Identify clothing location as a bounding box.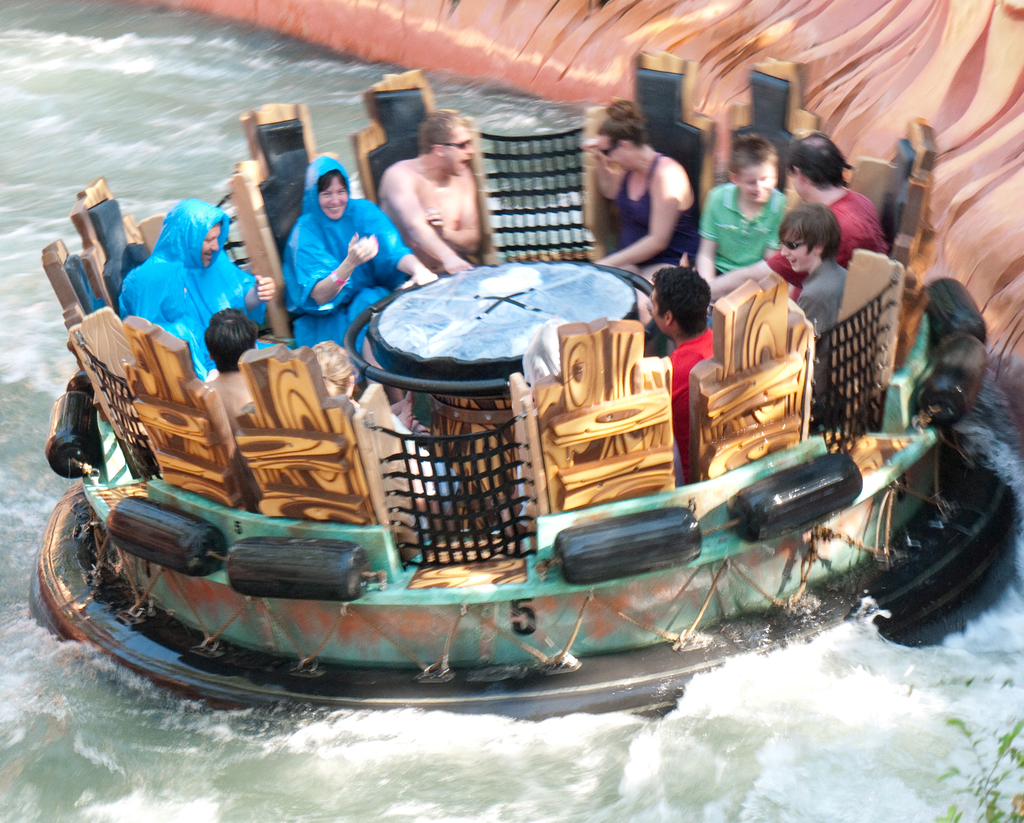
[left=613, top=151, right=702, bottom=264].
